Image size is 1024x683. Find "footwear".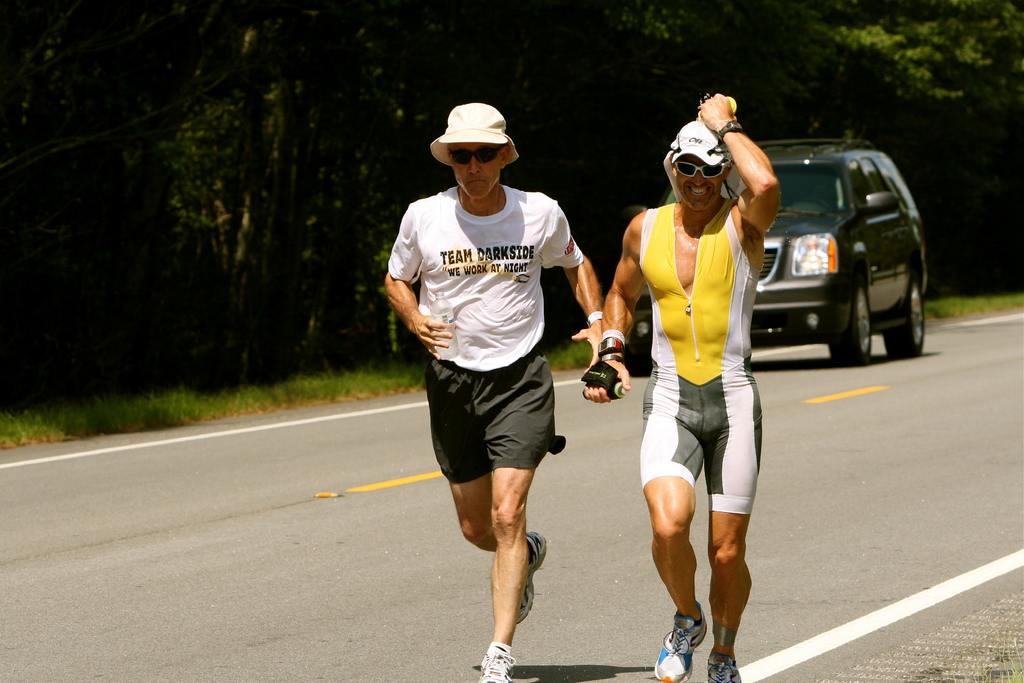
bbox=[513, 529, 549, 625].
